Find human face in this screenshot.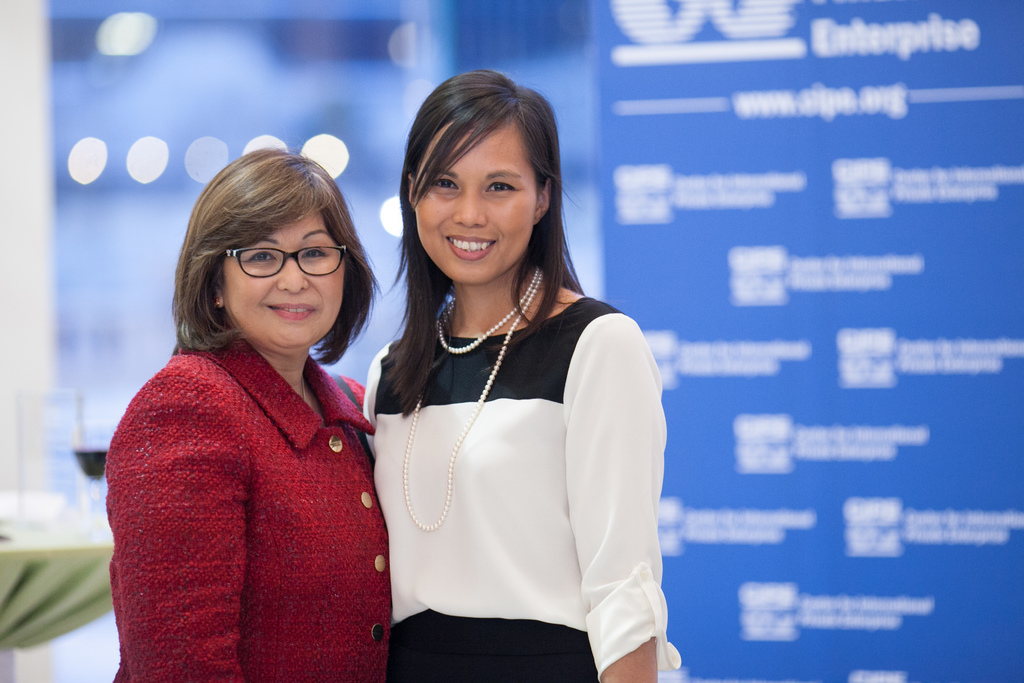
The bounding box for human face is locate(224, 209, 346, 352).
